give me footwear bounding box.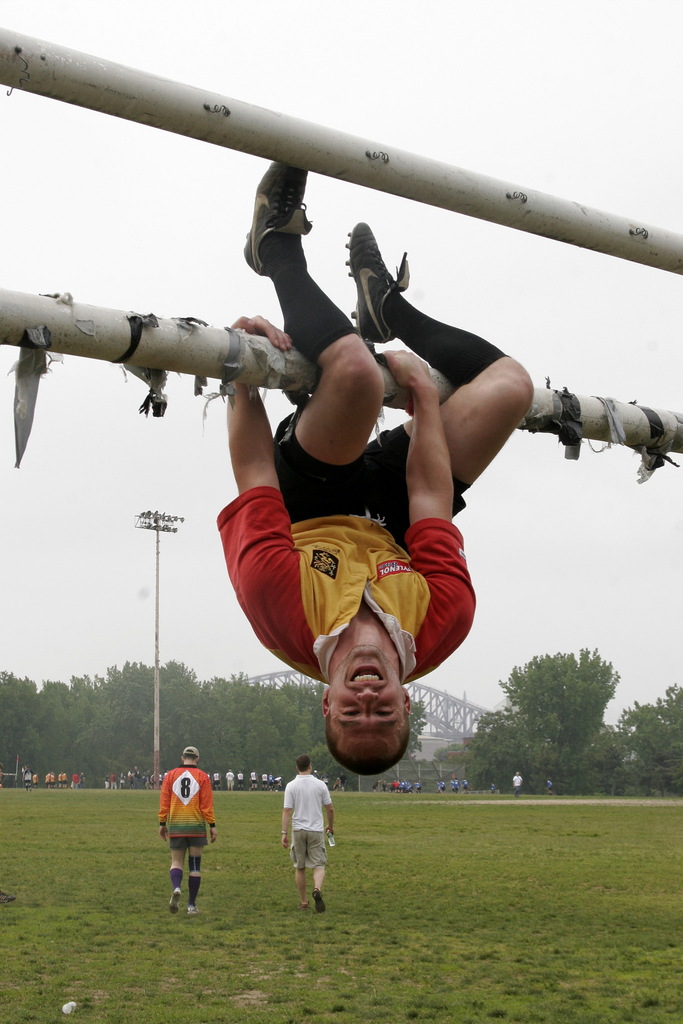
[344,218,407,344].
